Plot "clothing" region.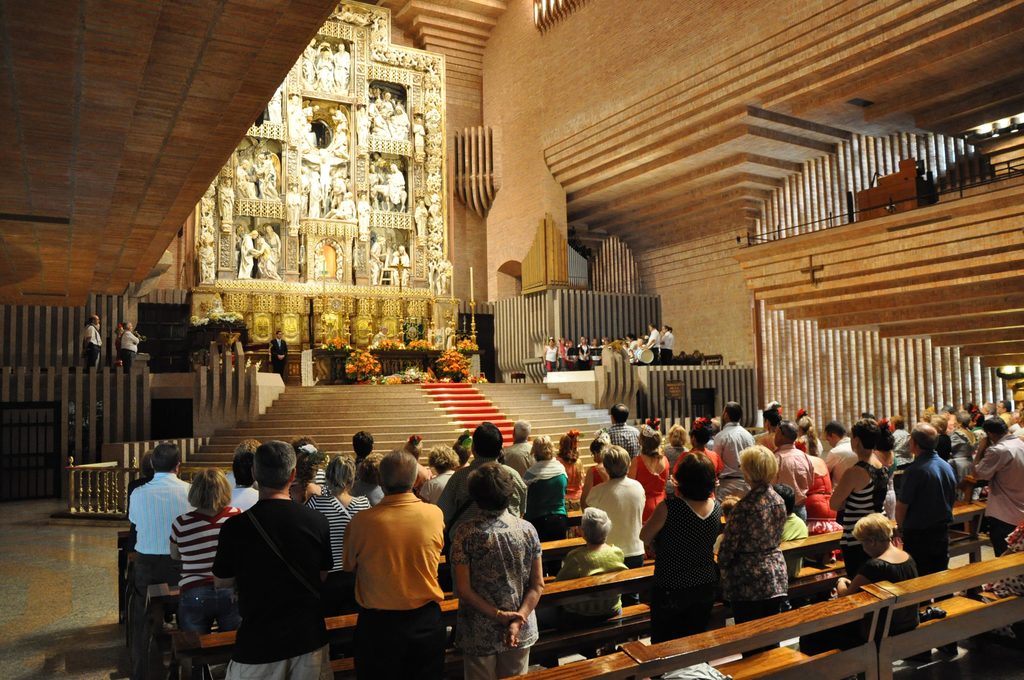
Plotted at pyautogui.locateOnScreen(269, 336, 284, 372).
